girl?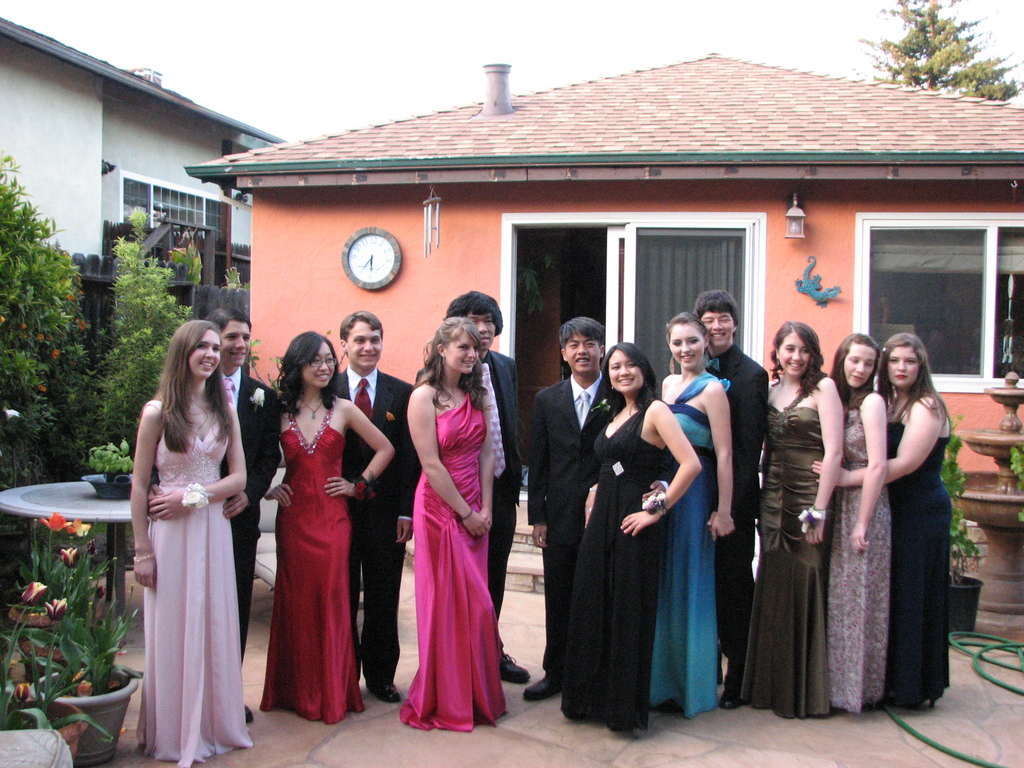
(737, 320, 844, 719)
